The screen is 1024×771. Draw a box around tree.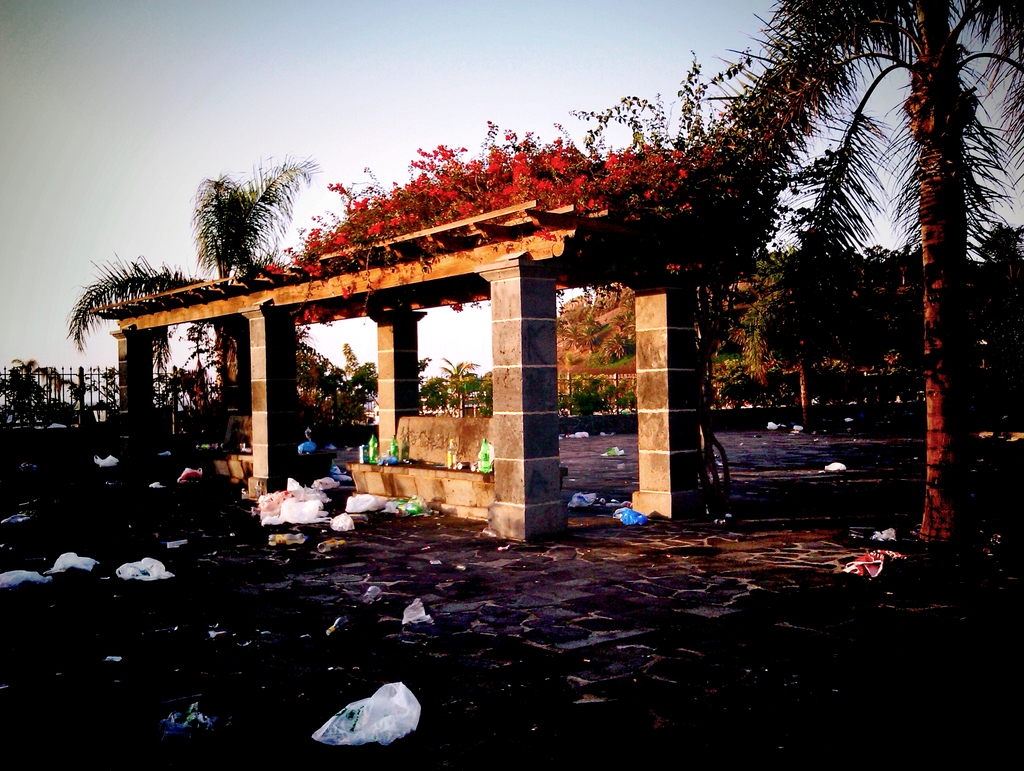
bbox(0, 355, 67, 423).
